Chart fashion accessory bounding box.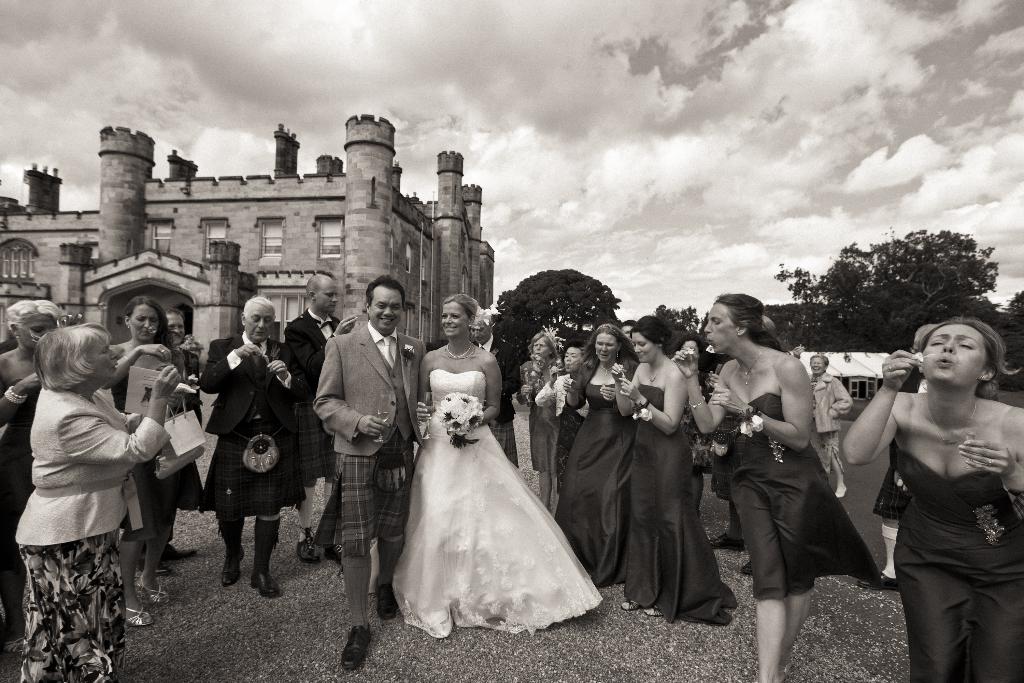
Charted: x1=123, y1=353, x2=136, y2=366.
